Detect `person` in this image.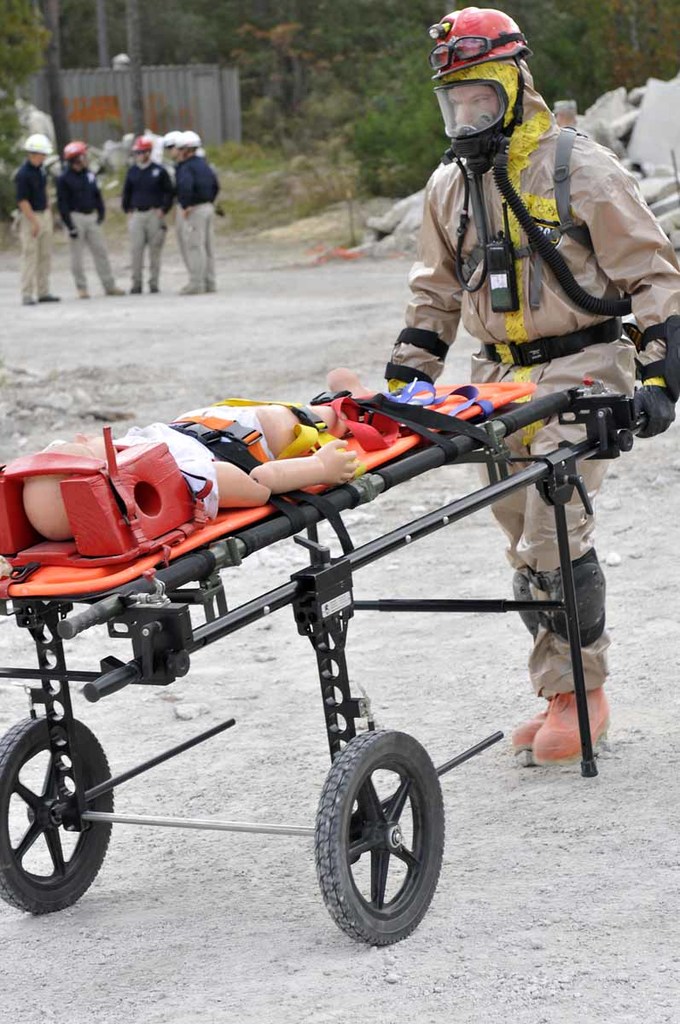
Detection: 15 132 61 305.
